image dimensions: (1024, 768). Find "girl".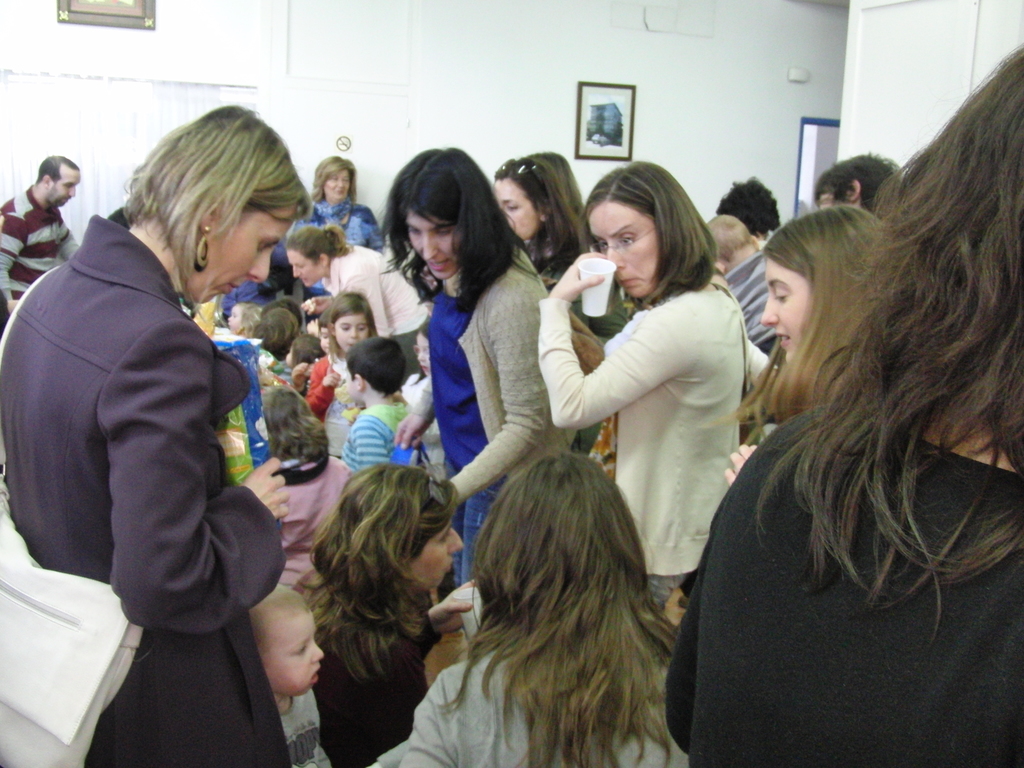
locate(386, 145, 554, 581).
